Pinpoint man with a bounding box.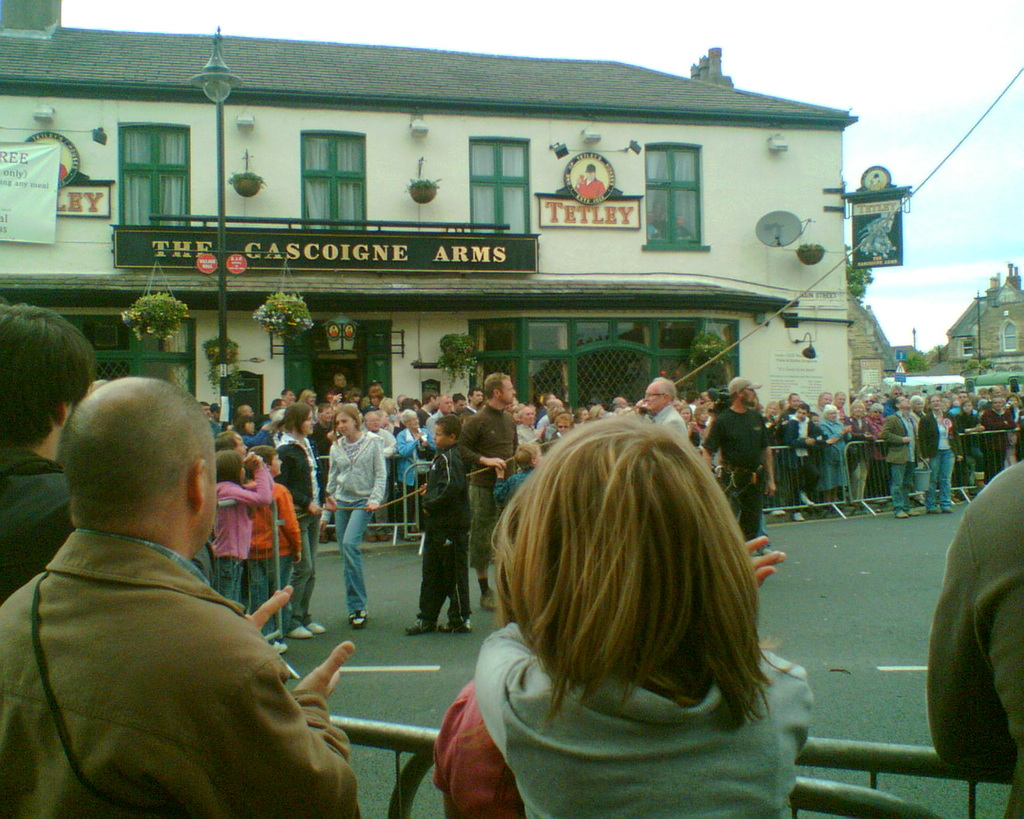
detection(281, 387, 296, 402).
